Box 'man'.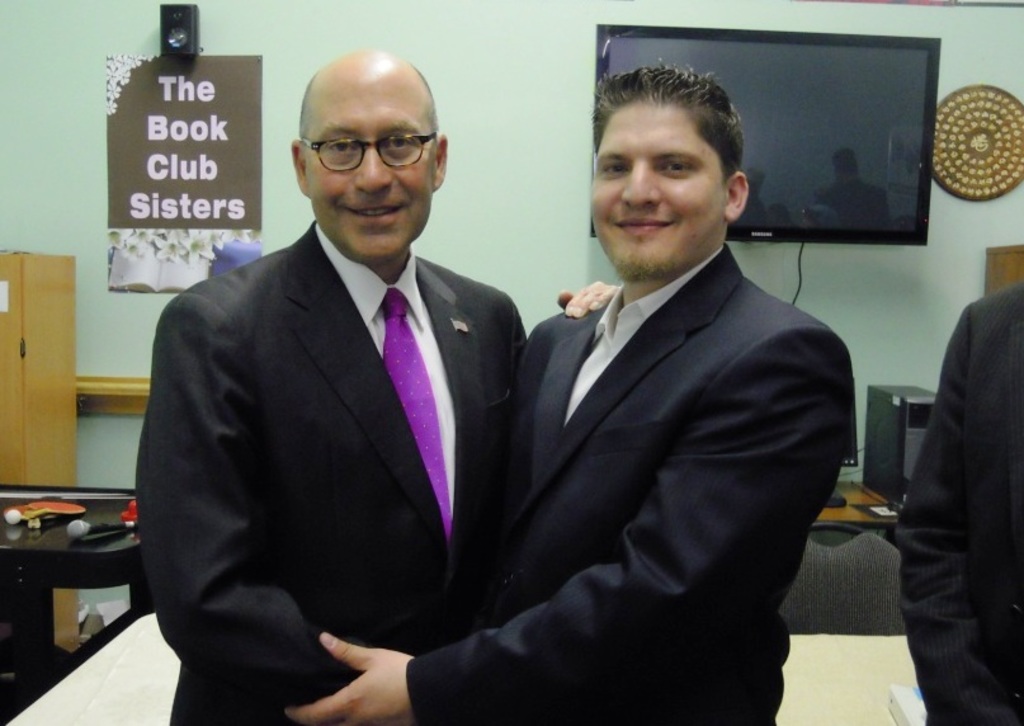
locate(128, 44, 619, 725).
